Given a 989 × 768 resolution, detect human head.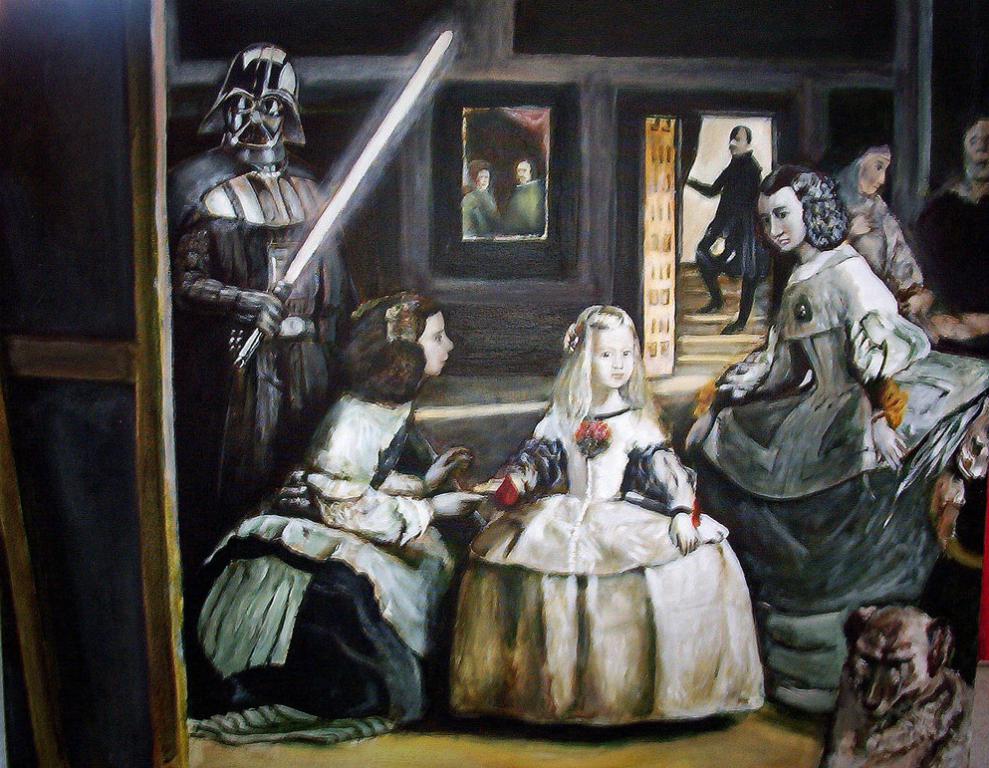
select_region(516, 153, 537, 183).
